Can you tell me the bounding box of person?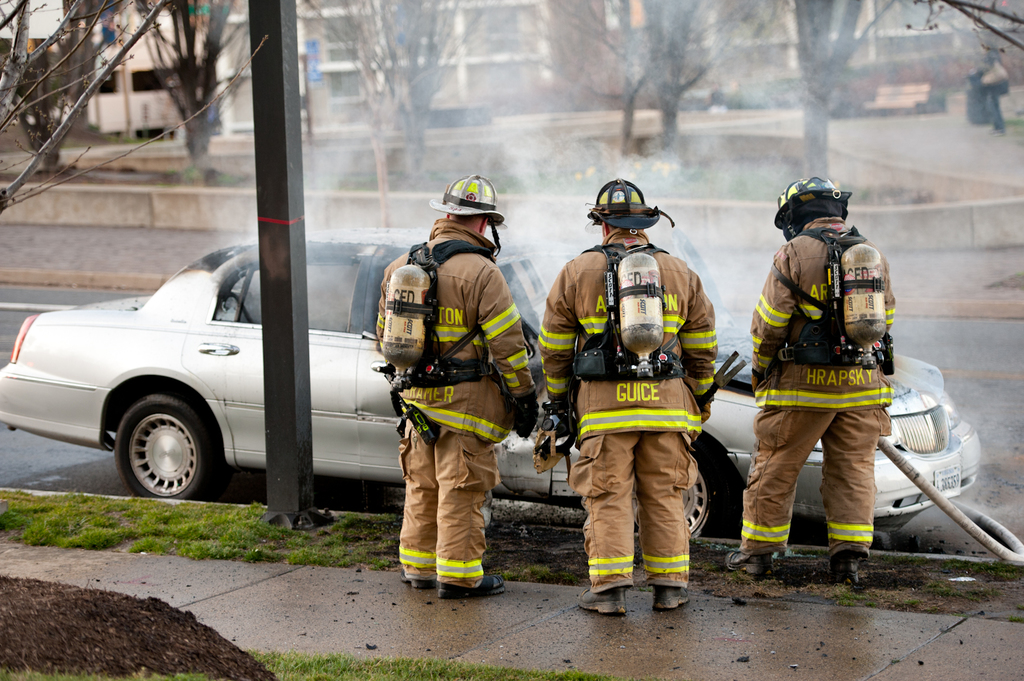
[749, 180, 906, 572].
